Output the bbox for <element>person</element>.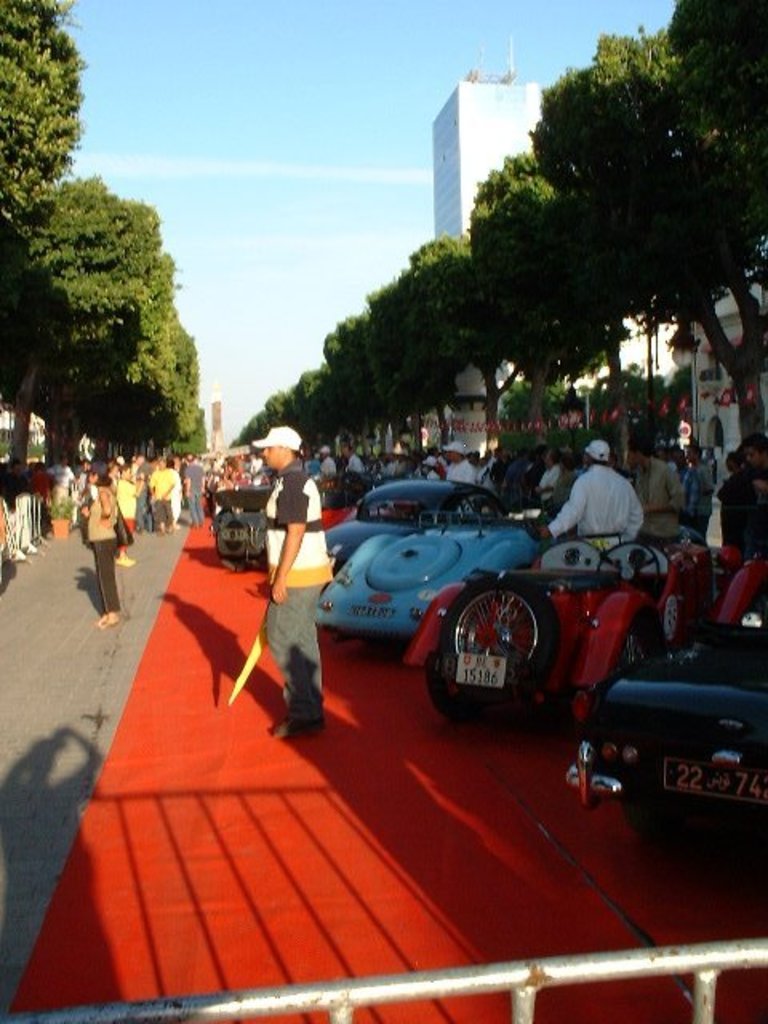
select_region(707, 430, 766, 637).
